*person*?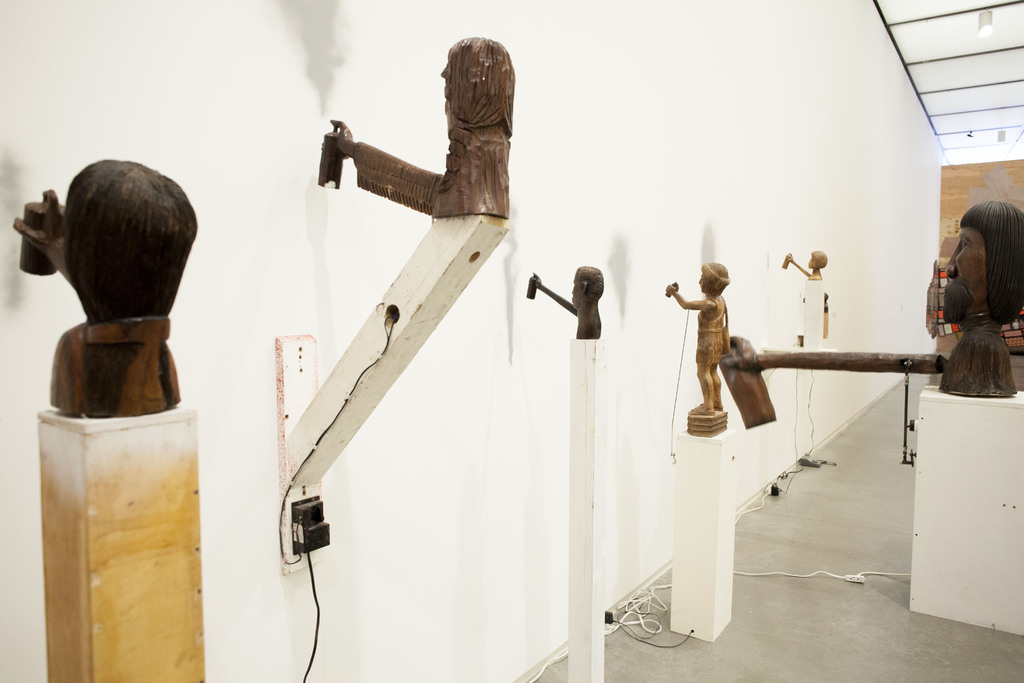
<box>54,155,203,315</box>
